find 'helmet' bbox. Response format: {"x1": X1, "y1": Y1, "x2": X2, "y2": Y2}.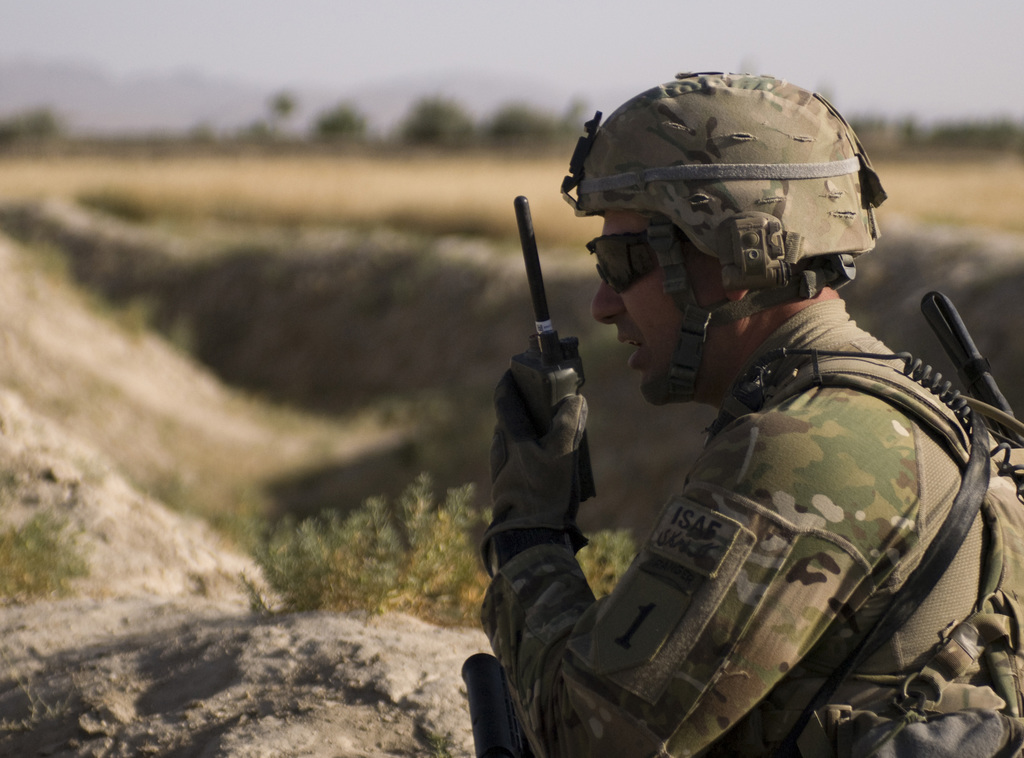
{"x1": 549, "y1": 72, "x2": 883, "y2": 375}.
